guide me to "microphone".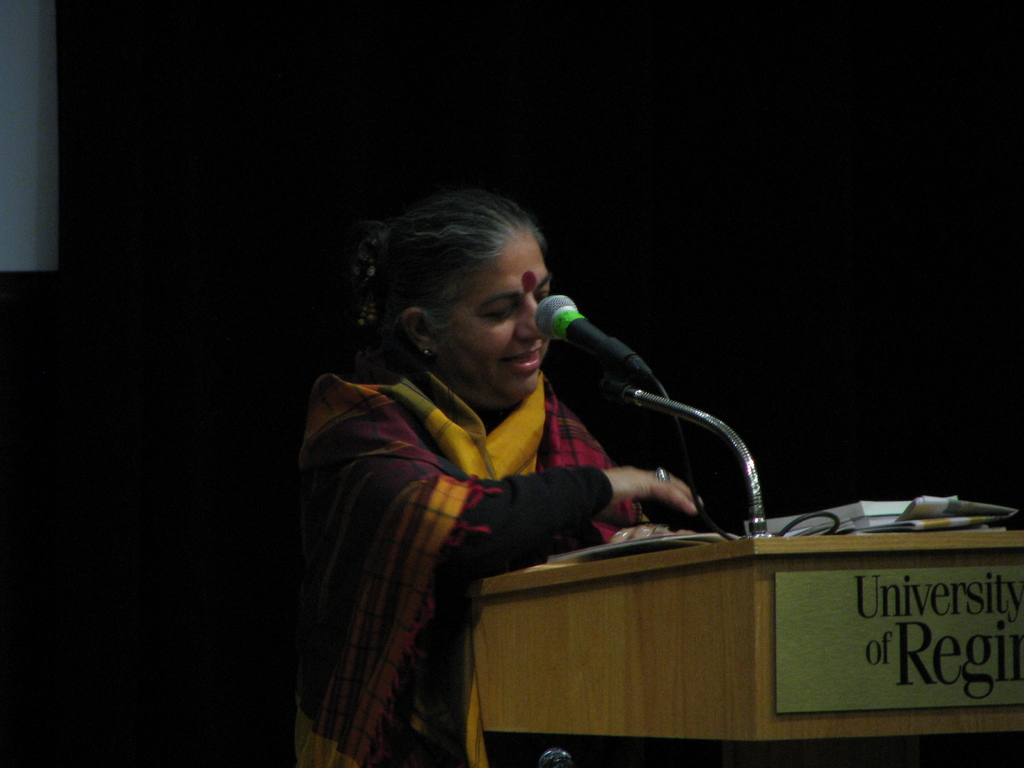
Guidance: select_region(625, 383, 778, 533).
